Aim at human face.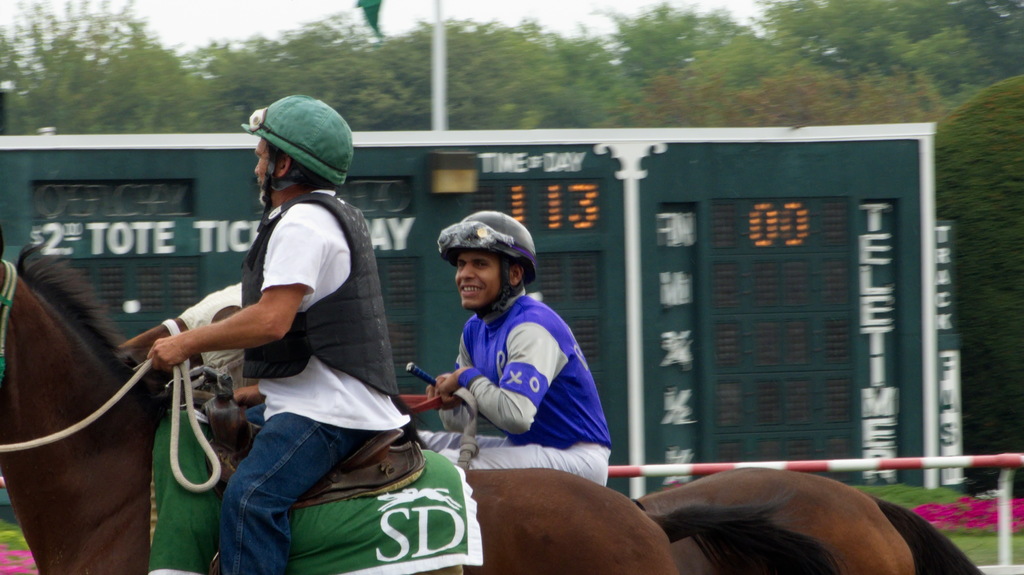
Aimed at x1=437, y1=232, x2=529, y2=304.
